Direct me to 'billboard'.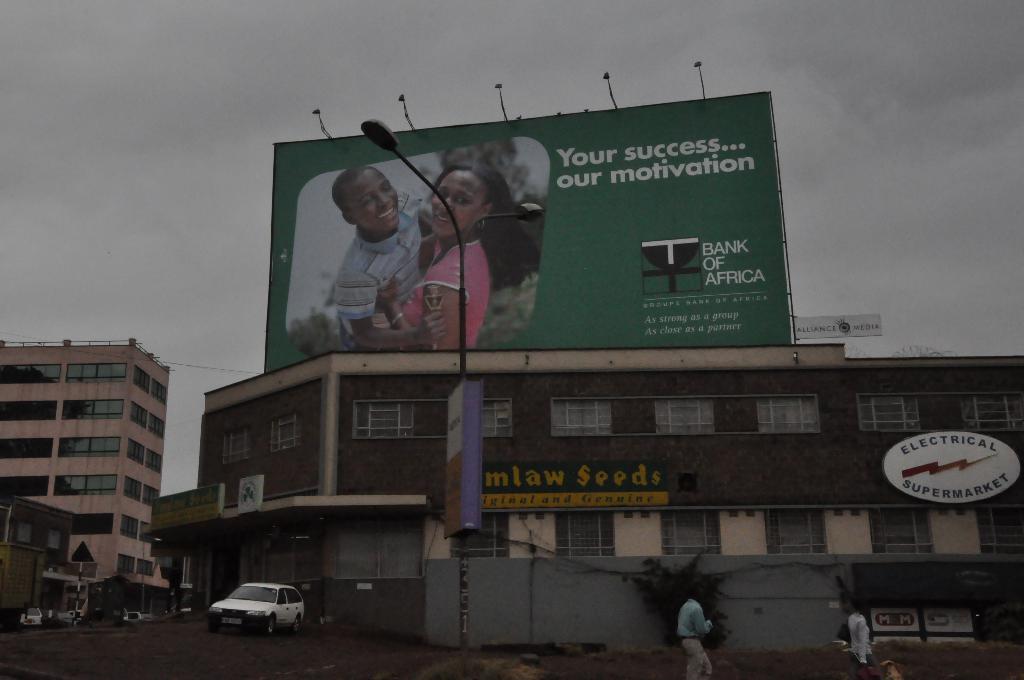
Direction: <box>264,111,799,373</box>.
